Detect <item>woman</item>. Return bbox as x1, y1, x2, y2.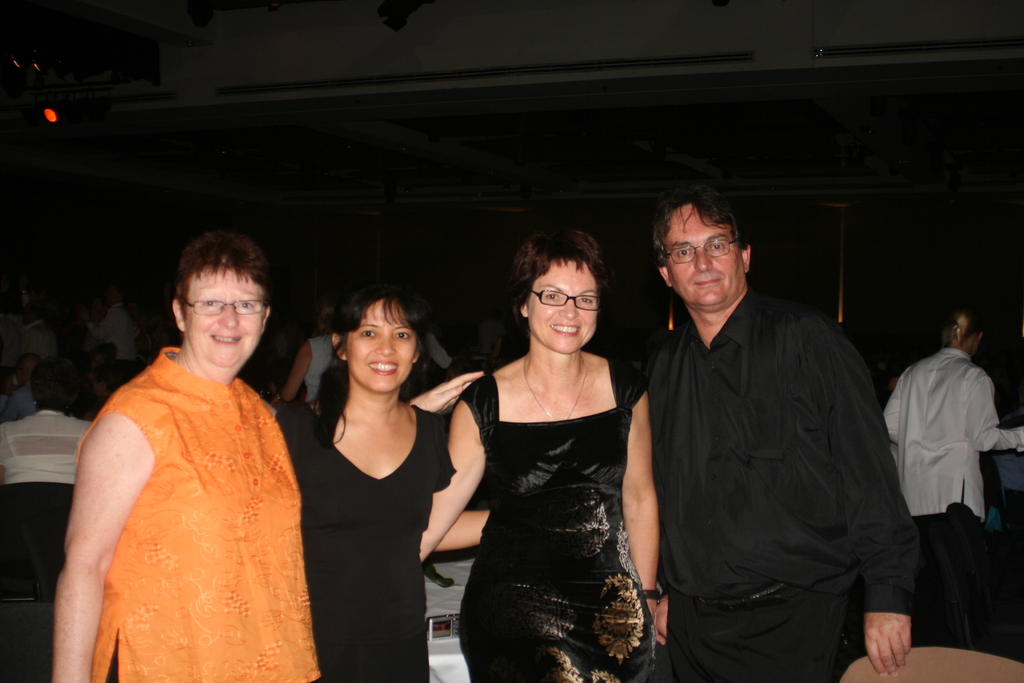
49, 224, 484, 682.
